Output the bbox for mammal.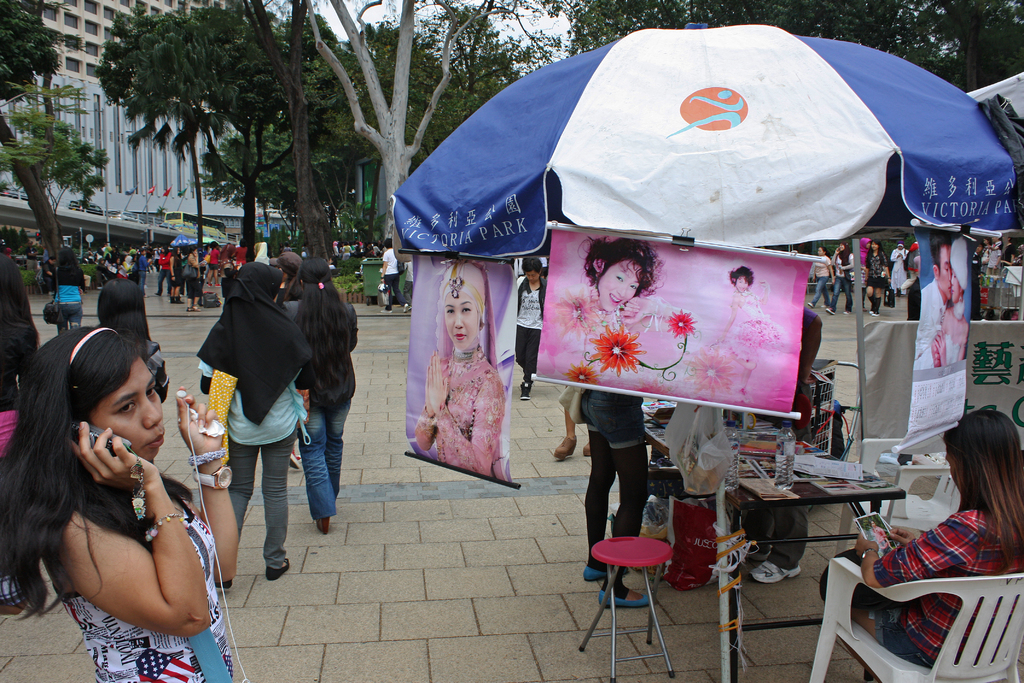
crop(1001, 245, 1016, 273).
